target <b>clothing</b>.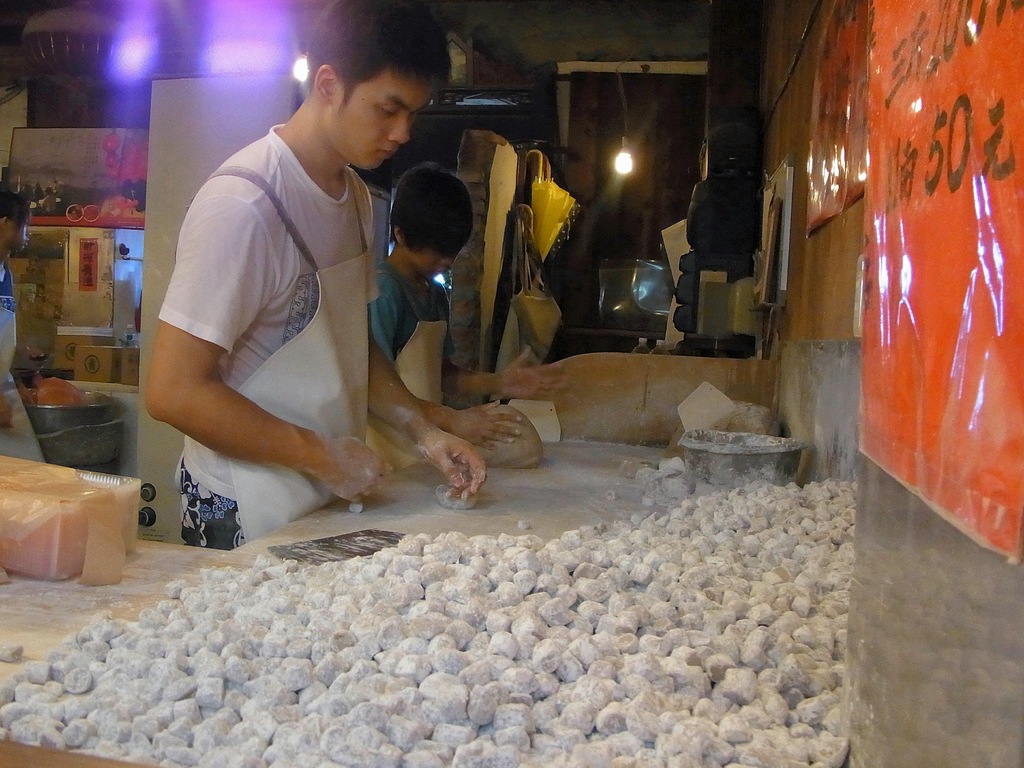
Target region: 349, 249, 454, 473.
